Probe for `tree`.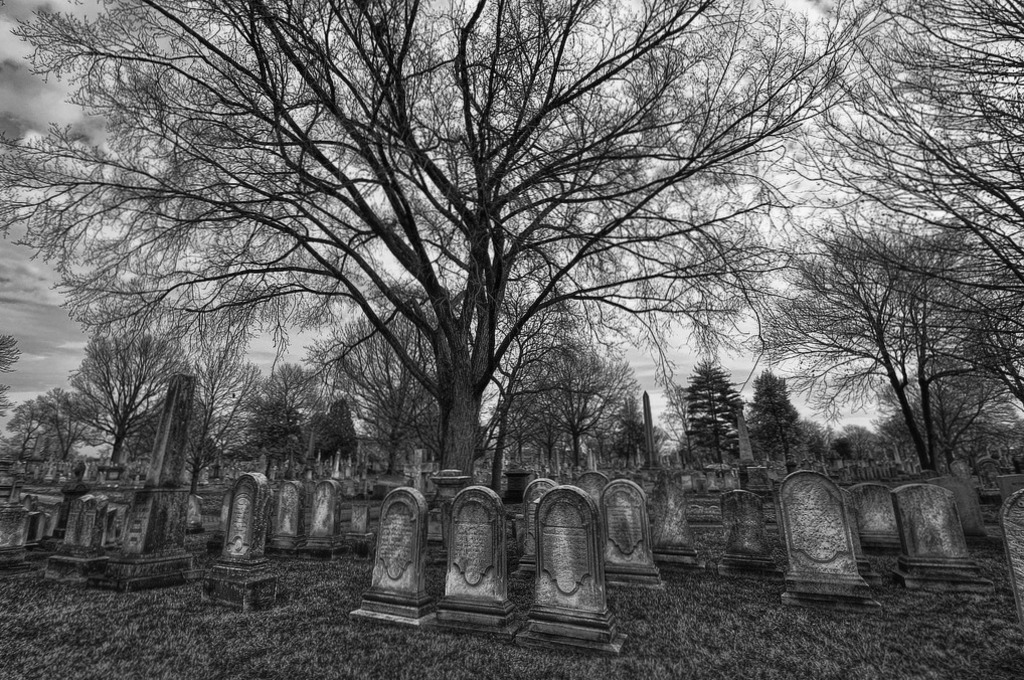
Probe result: [left=793, top=0, right=1023, bottom=519].
